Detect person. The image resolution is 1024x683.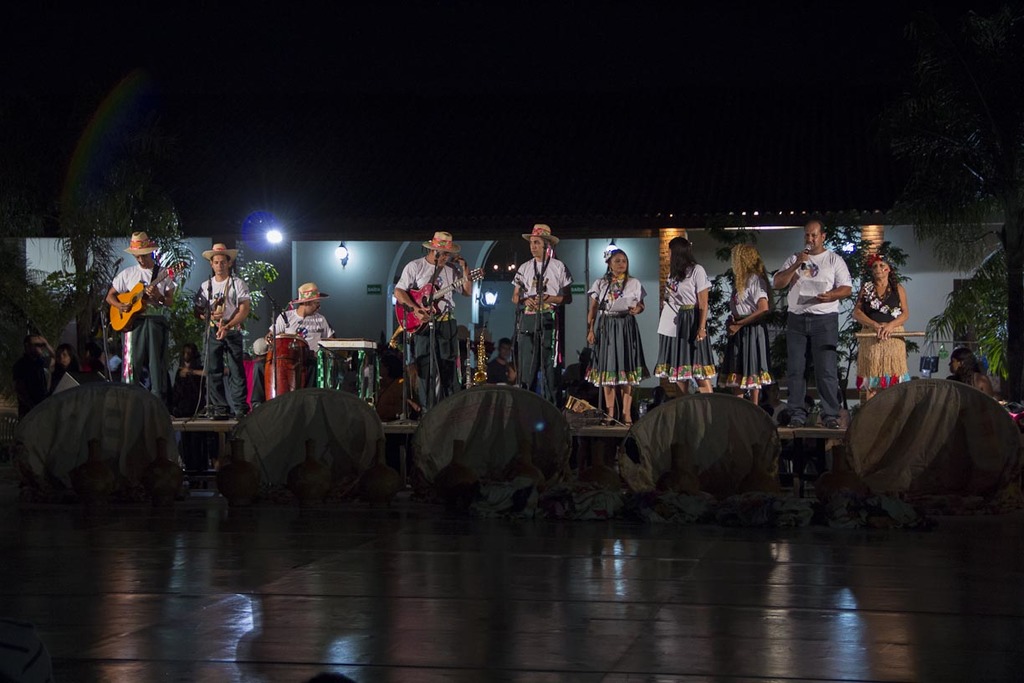
left=512, top=221, right=574, bottom=397.
